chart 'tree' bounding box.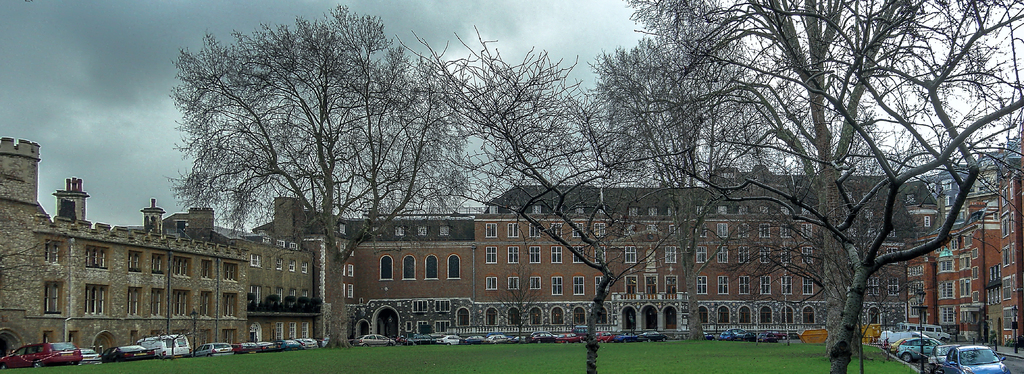
Charted: (left=161, top=17, right=470, bottom=296).
